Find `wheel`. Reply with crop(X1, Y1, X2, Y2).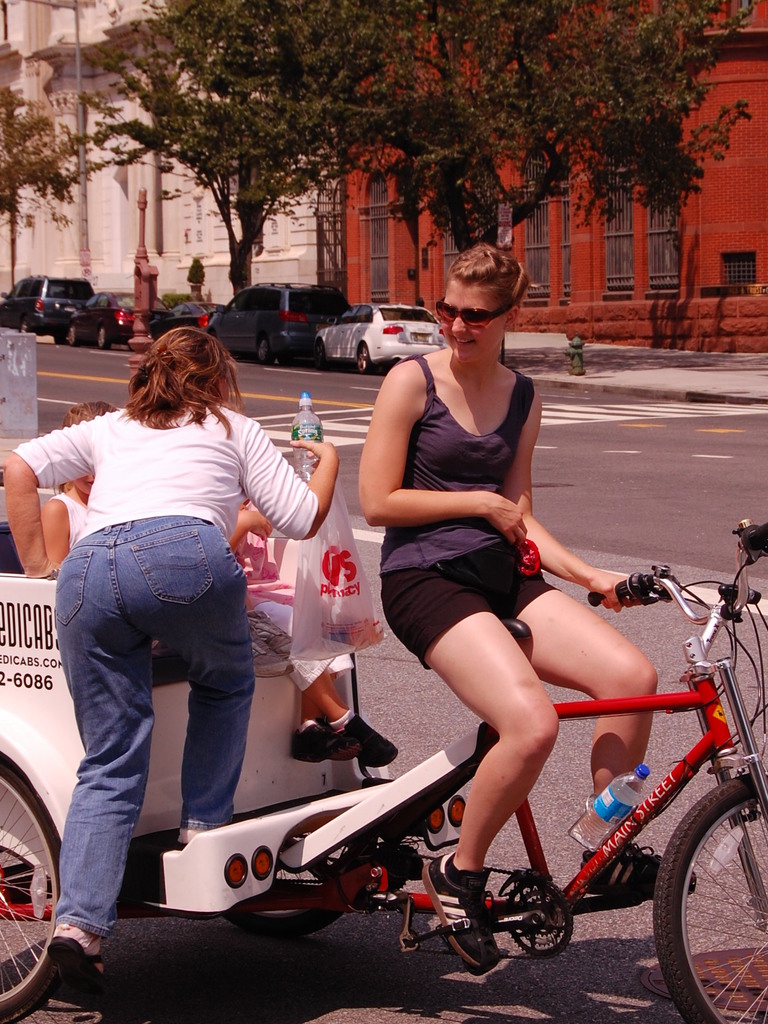
crop(317, 345, 326, 369).
